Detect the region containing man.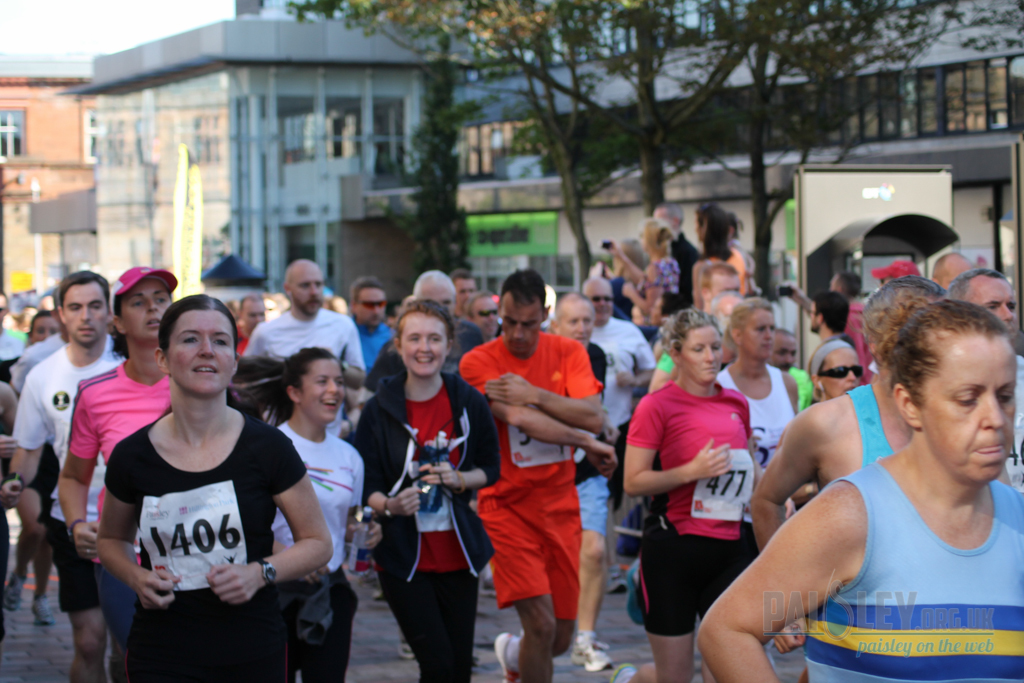
x1=346 y1=266 x2=403 y2=385.
